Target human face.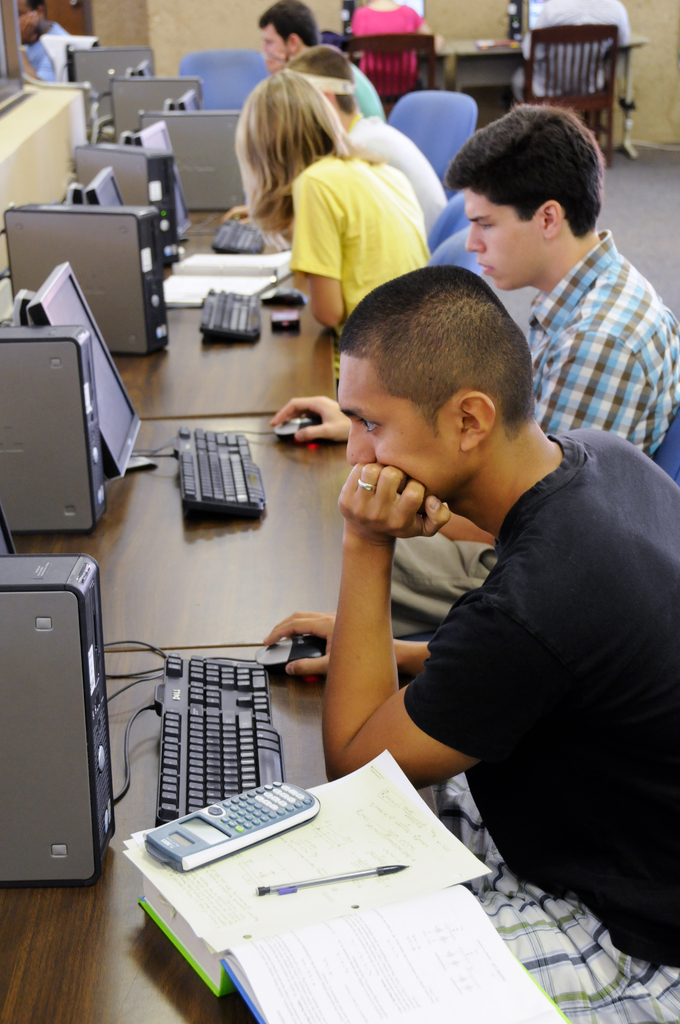
Target region: 326,342,471,505.
